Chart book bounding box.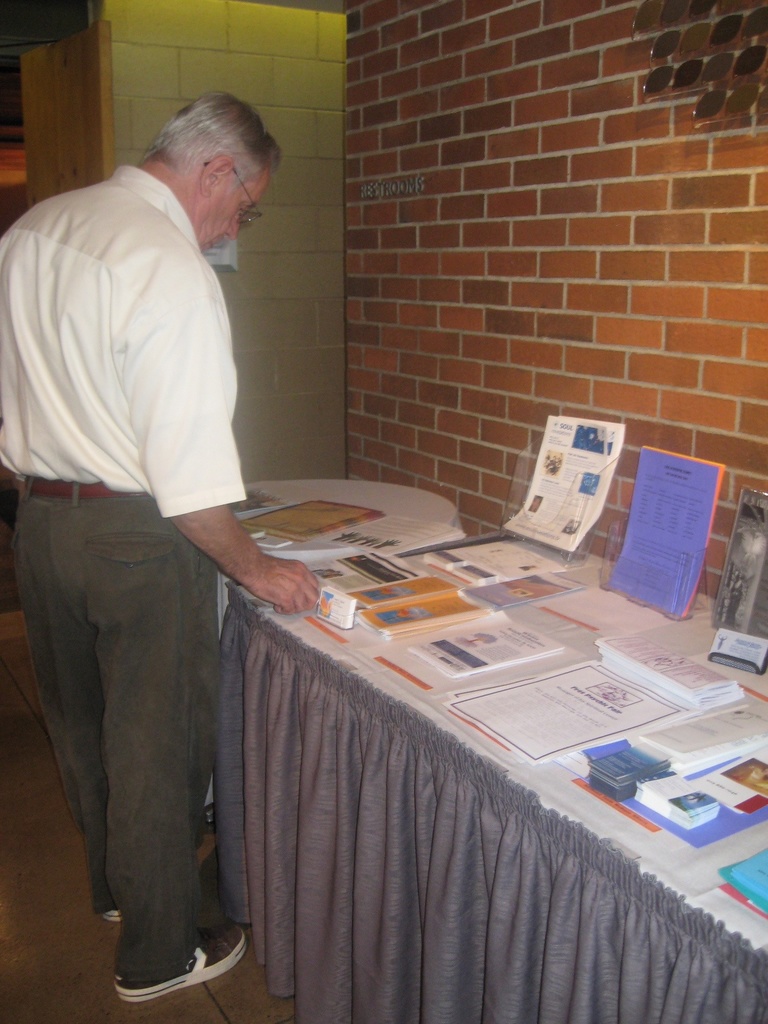
Charted: crop(445, 659, 689, 772).
